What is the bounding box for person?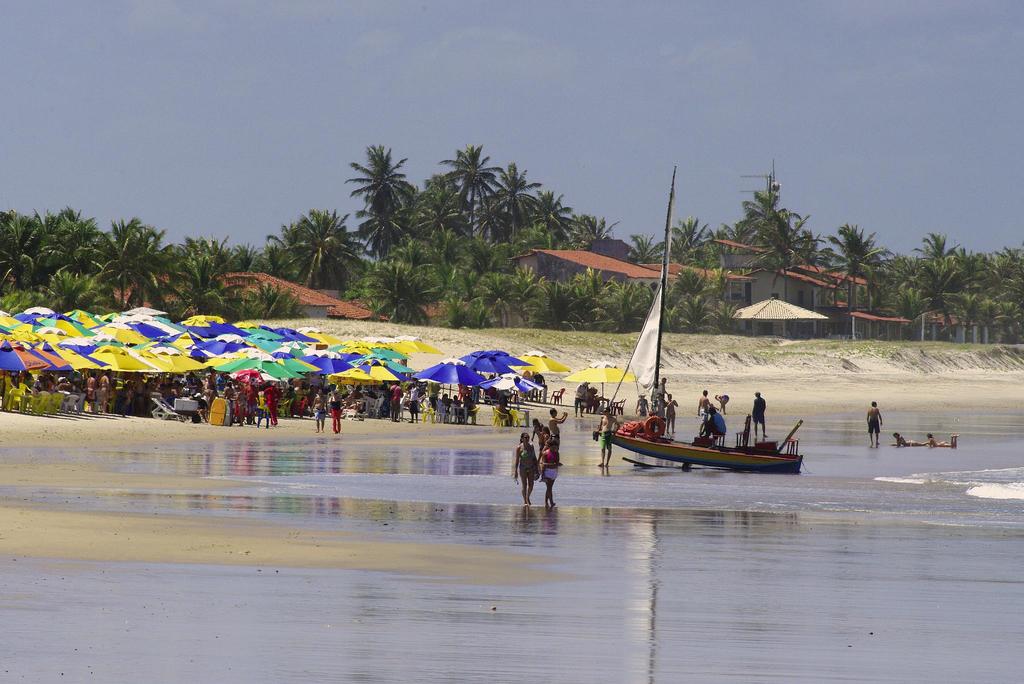
<region>867, 403, 881, 443</region>.
